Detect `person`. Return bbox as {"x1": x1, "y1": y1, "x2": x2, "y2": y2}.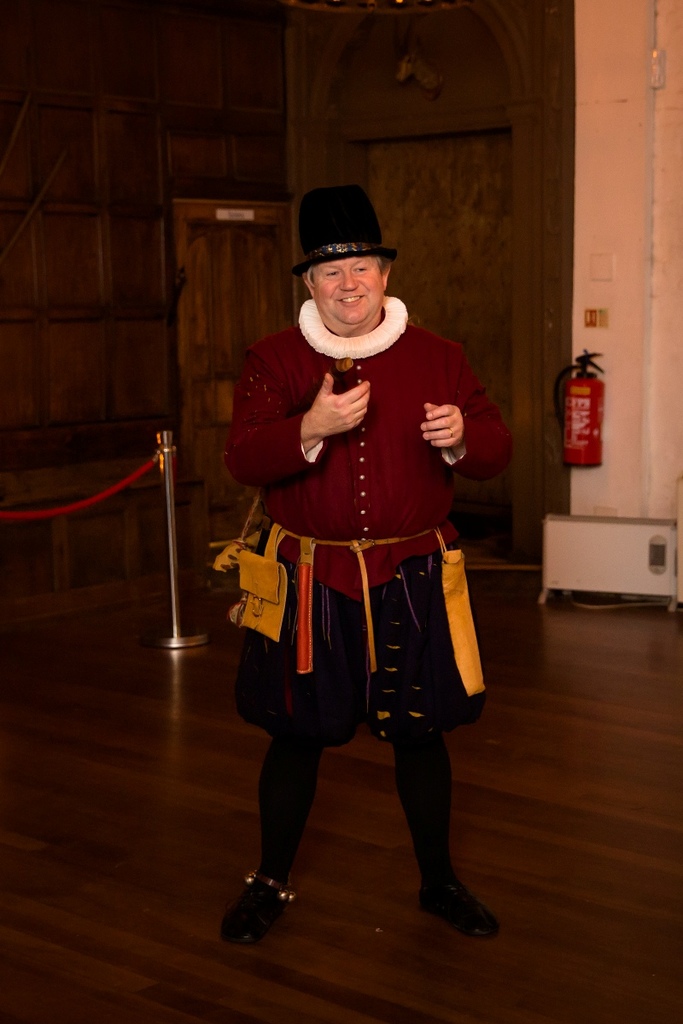
{"x1": 201, "y1": 155, "x2": 490, "y2": 959}.
